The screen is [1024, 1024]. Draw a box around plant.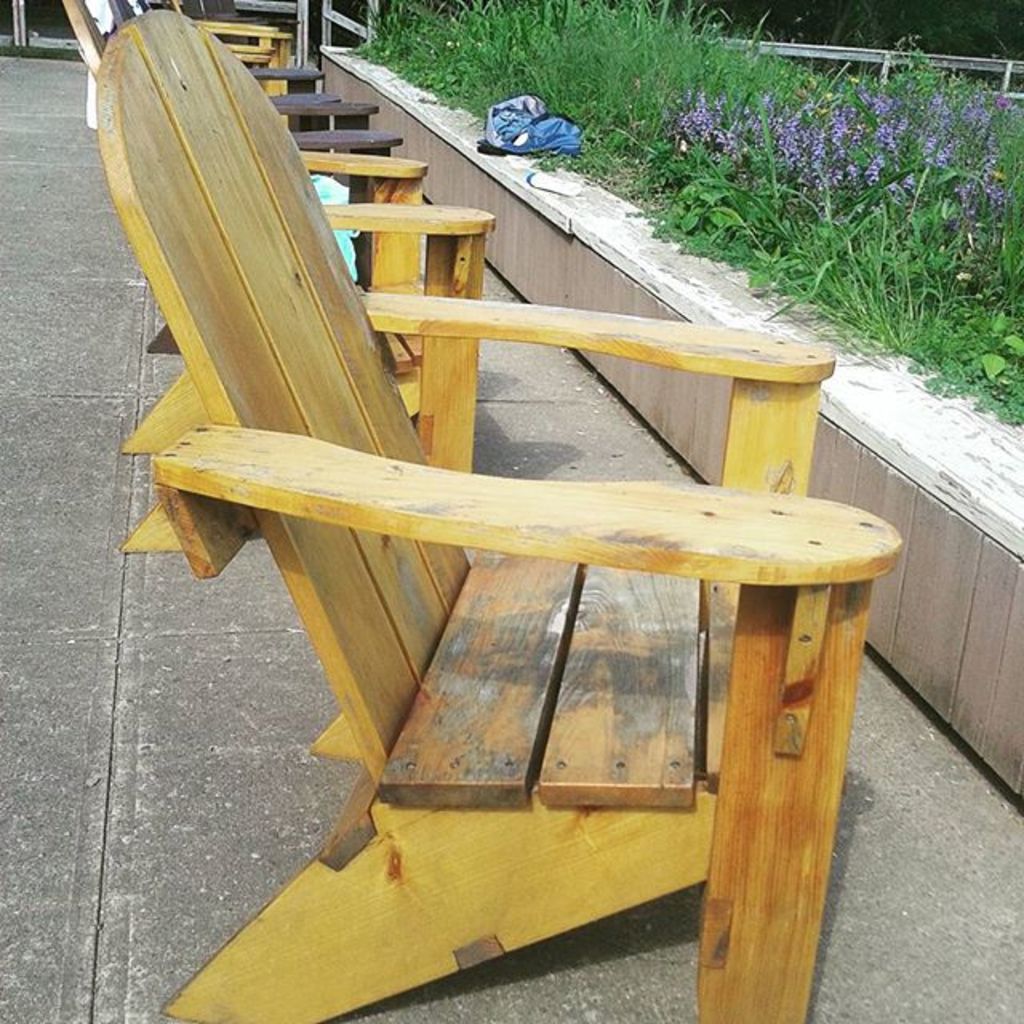
<bbox>338, 0, 888, 221</bbox>.
